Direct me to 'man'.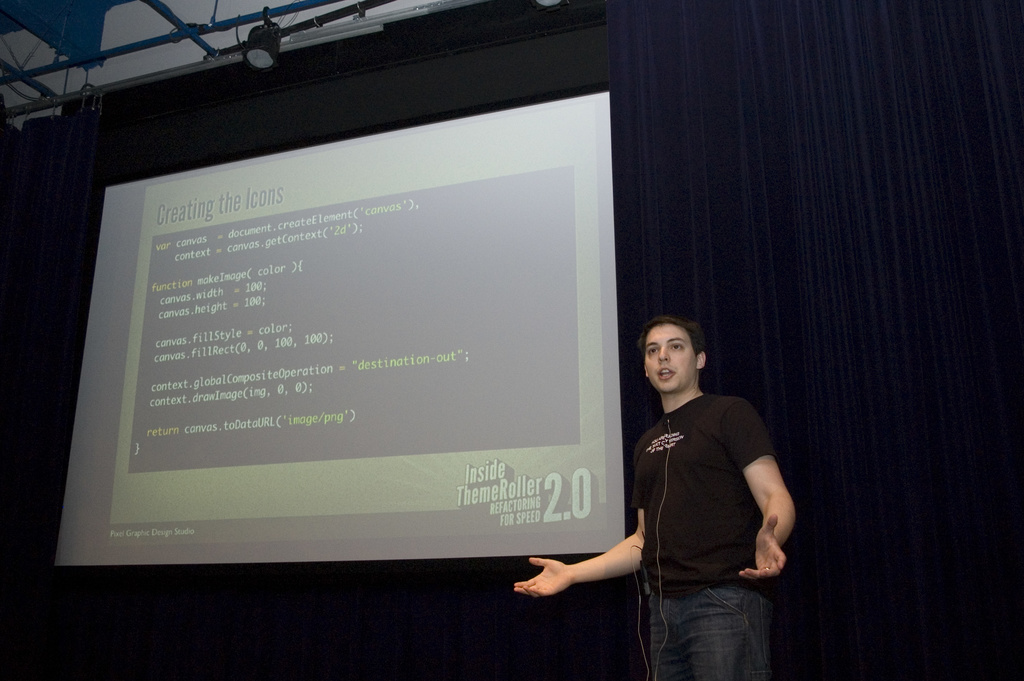
Direction: locate(511, 315, 800, 680).
